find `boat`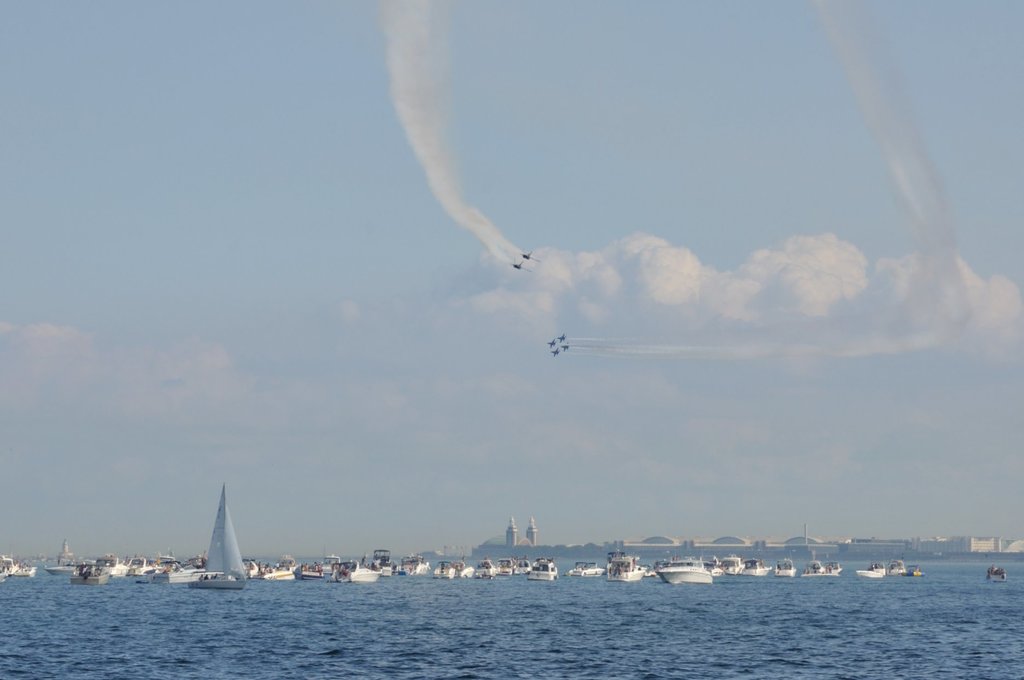
429,558,454,579
